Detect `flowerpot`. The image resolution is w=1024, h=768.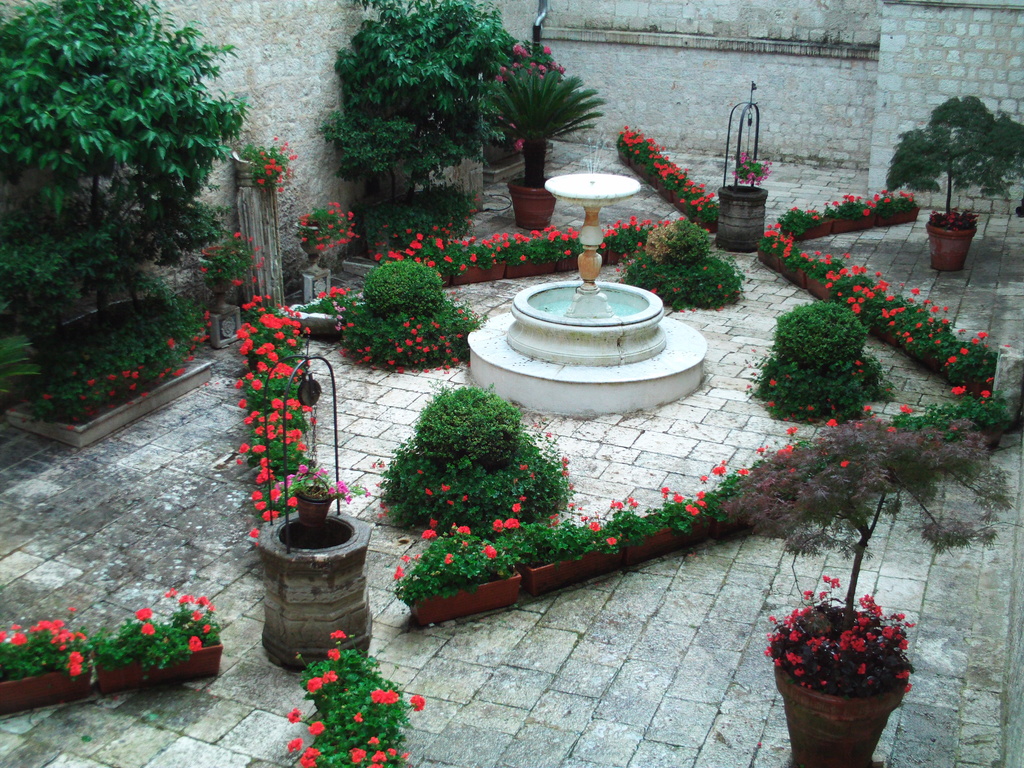
bbox=[874, 203, 924, 230].
